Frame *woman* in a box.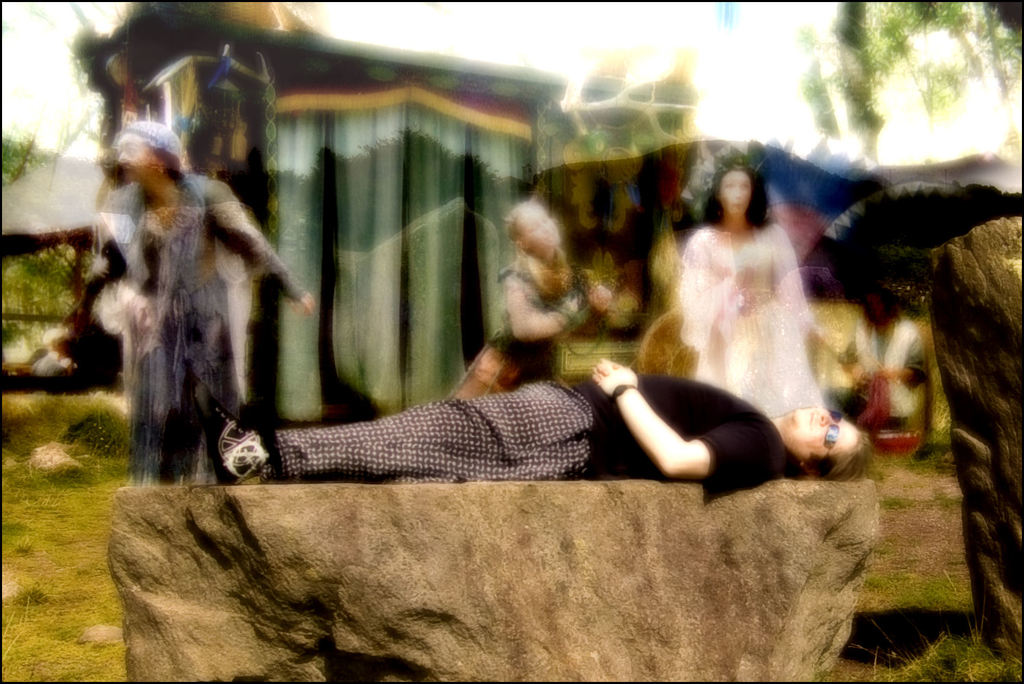
85, 121, 315, 489.
